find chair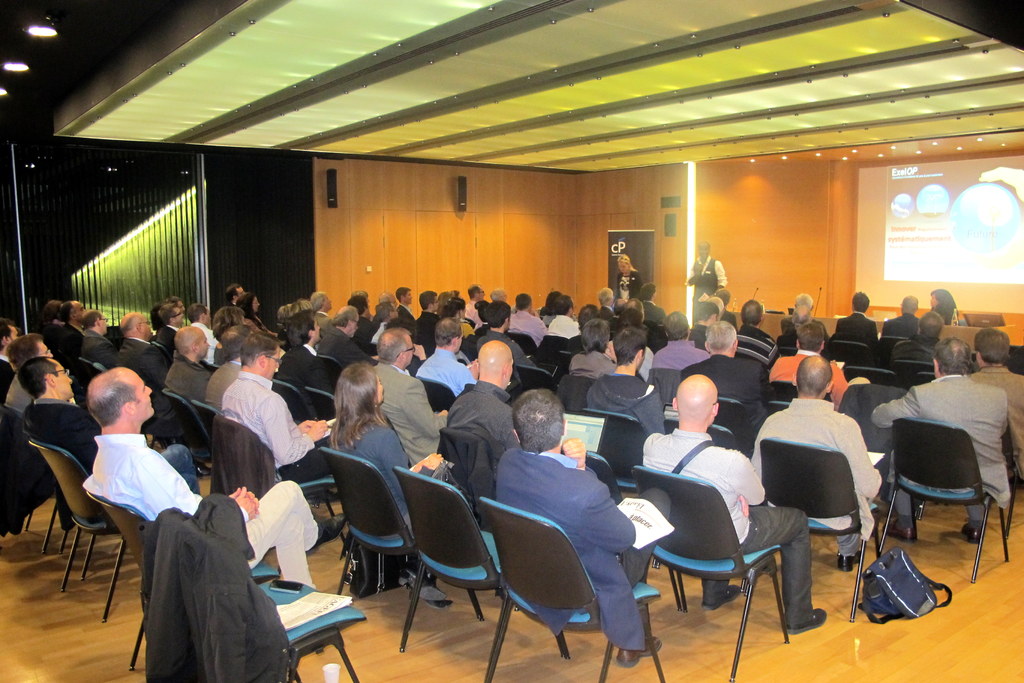
box=[129, 523, 368, 682]
